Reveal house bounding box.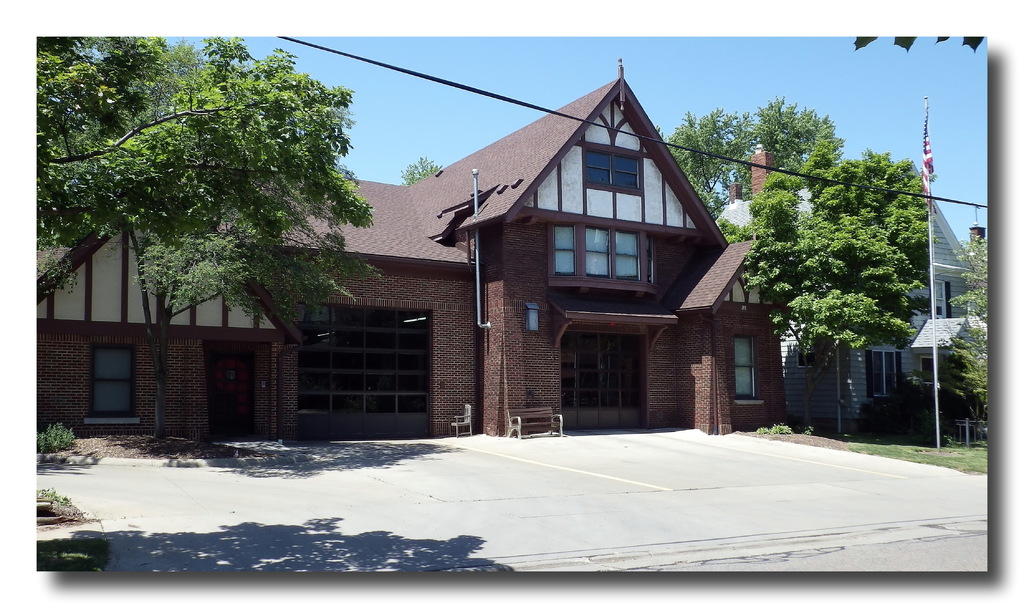
Revealed: <region>805, 161, 966, 433</region>.
